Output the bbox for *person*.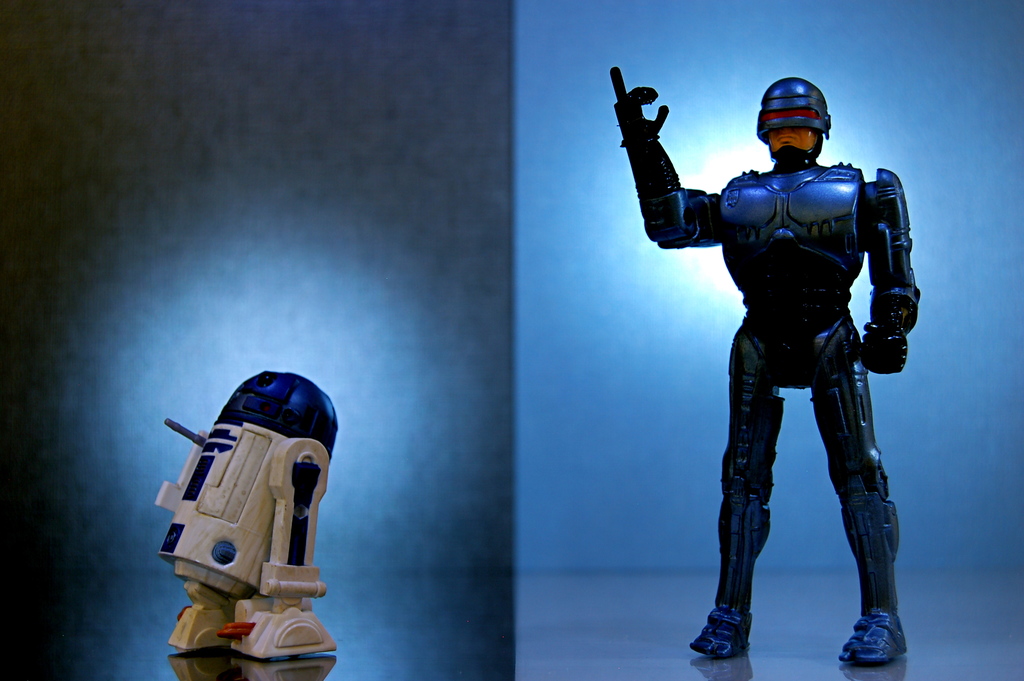
[left=608, top=66, right=924, bottom=665].
